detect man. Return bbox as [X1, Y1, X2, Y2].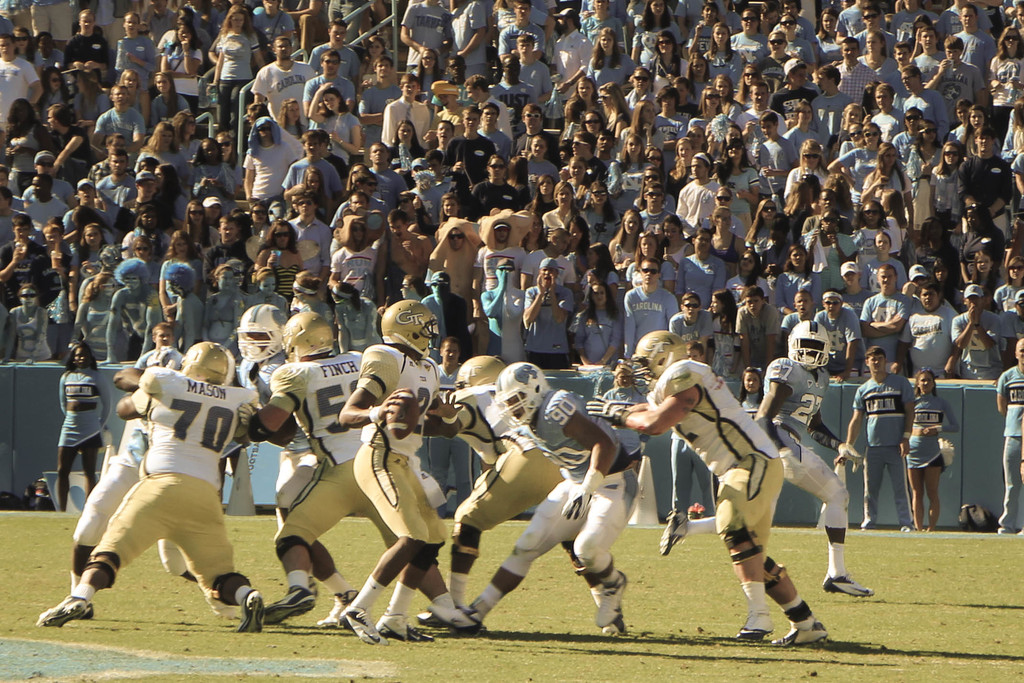
[442, 106, 496, 201].
